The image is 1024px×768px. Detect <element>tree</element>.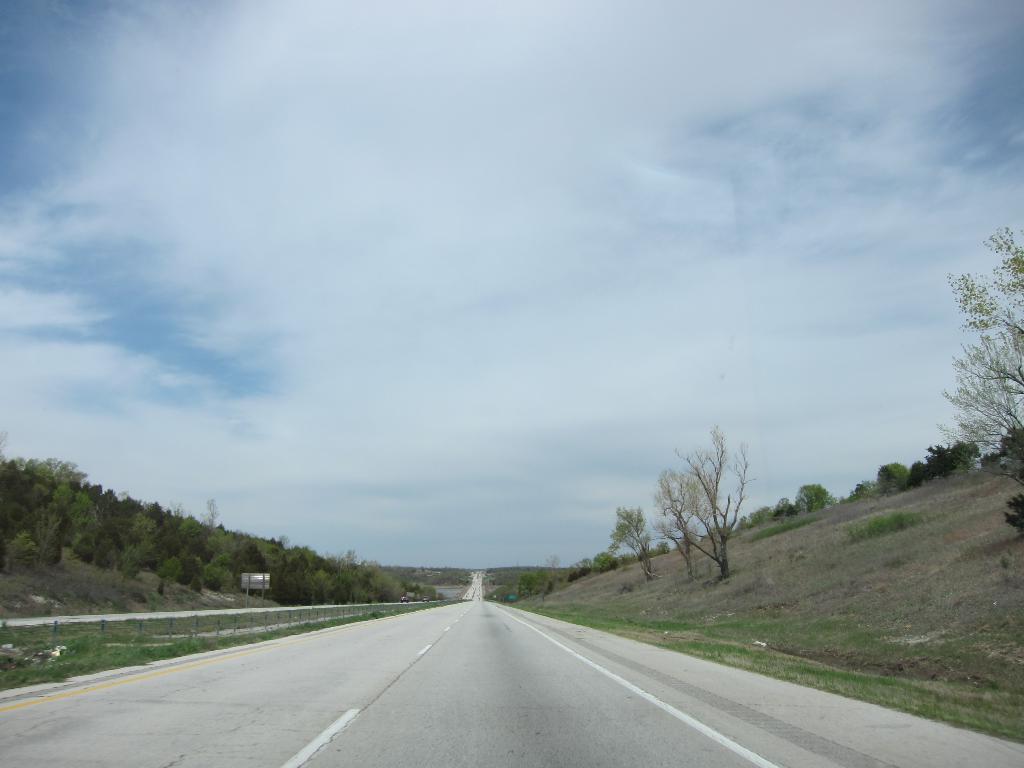
Detection: 877/465/913/490.
